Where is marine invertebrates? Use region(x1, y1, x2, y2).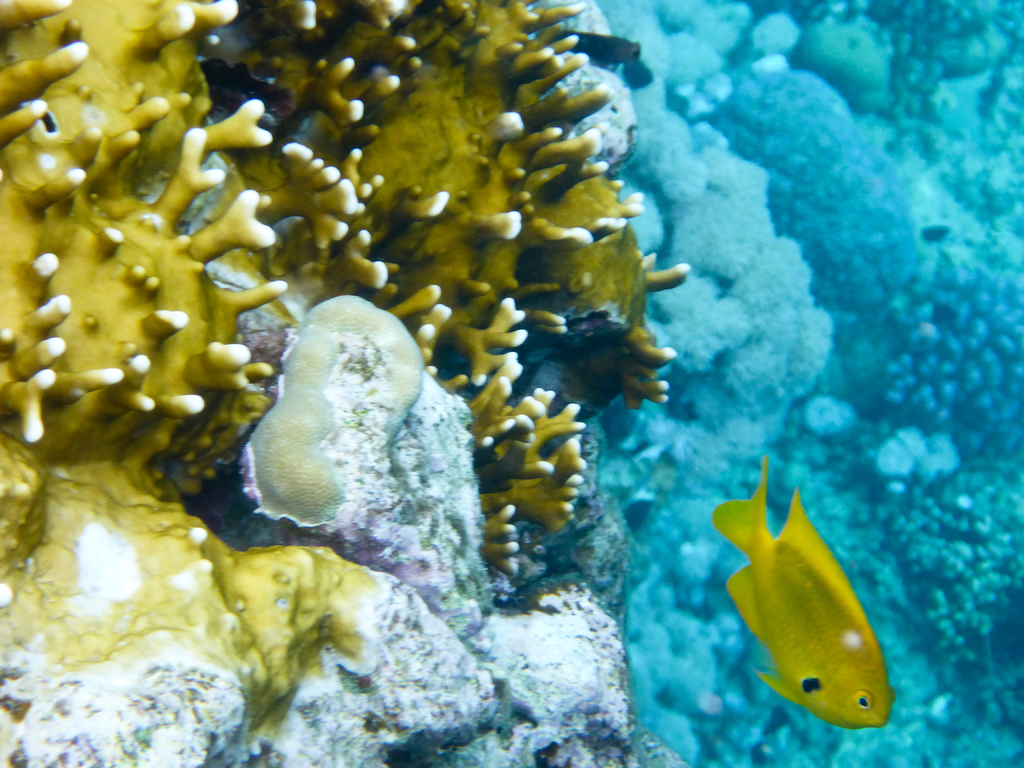
region(652, 29, 749, 97).
